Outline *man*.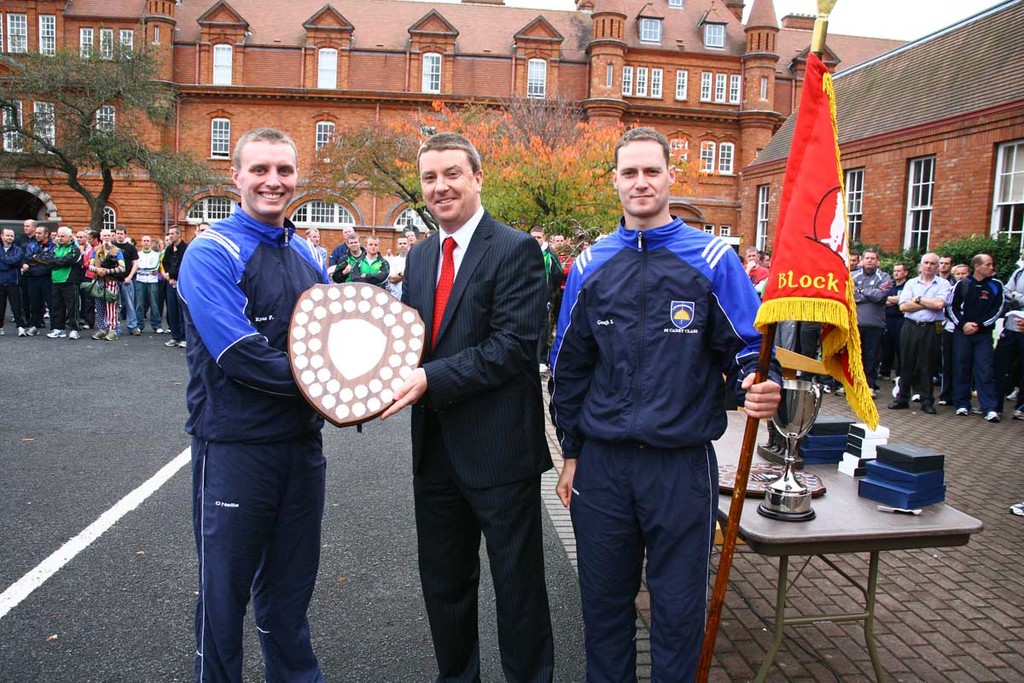
Outline: bbox(387, 233, 410, 305).
